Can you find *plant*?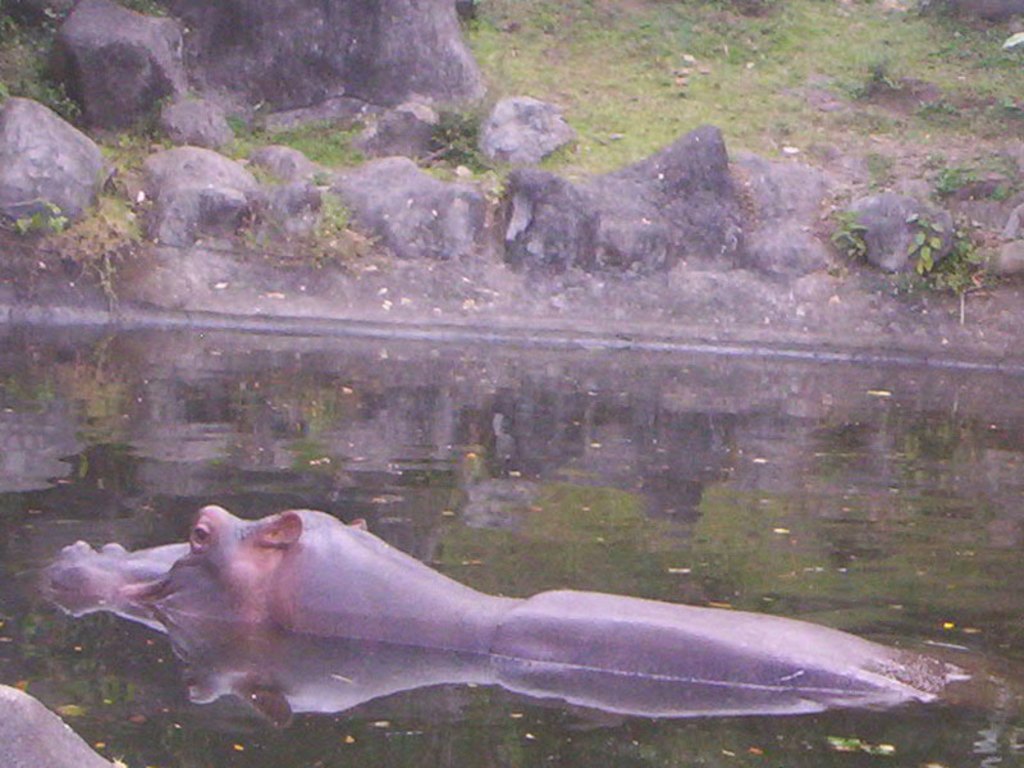
Yes, bounding box: (left=936, top=206, right=974, bottom=291).
